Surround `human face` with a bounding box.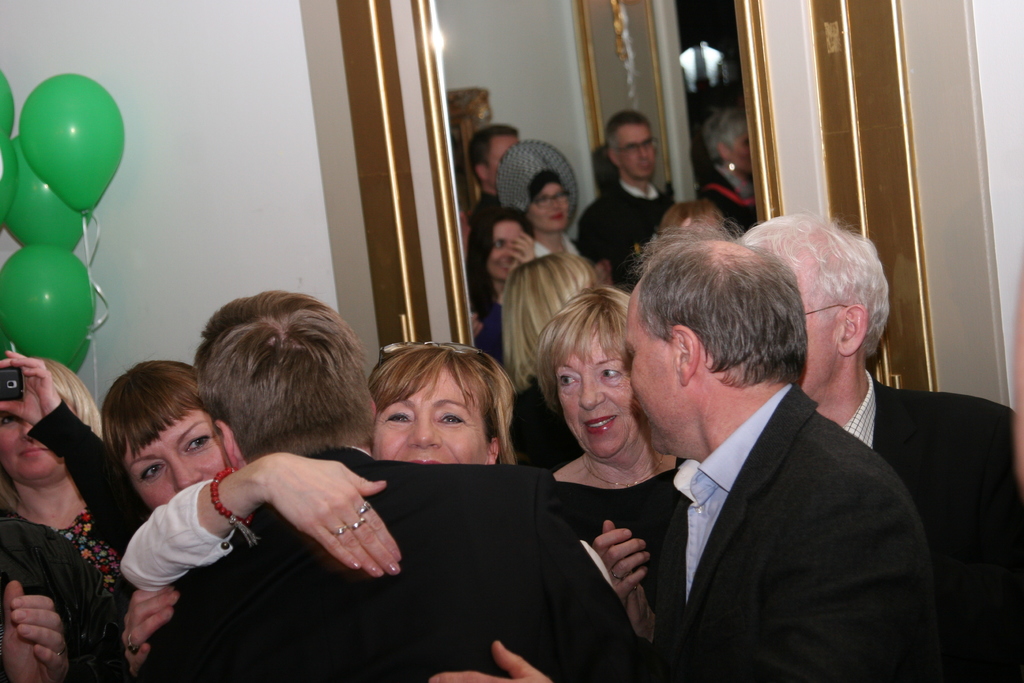
rect(624, 276, 674, 452).
